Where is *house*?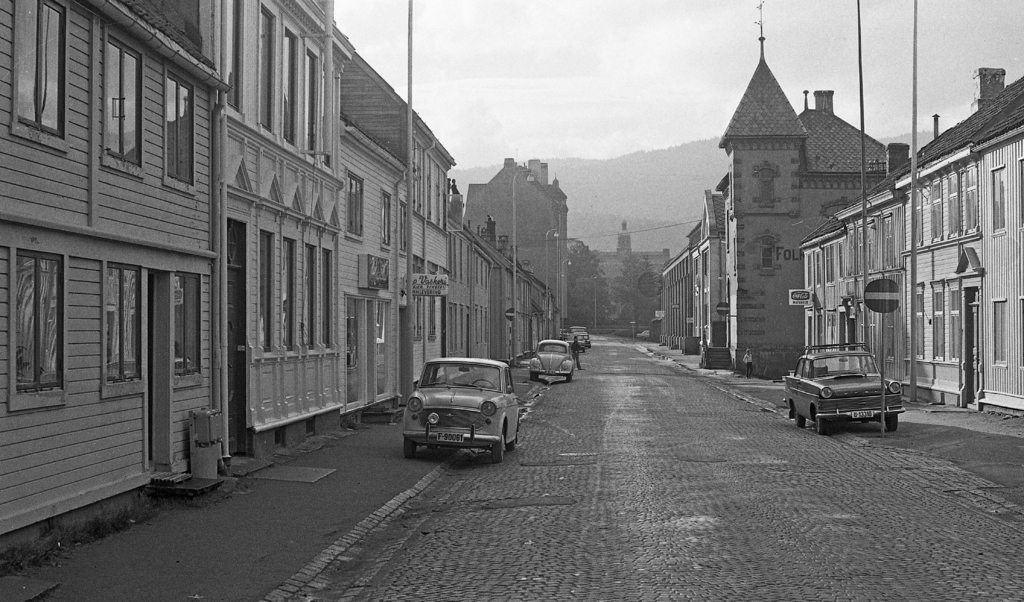
709 35 804 368.
